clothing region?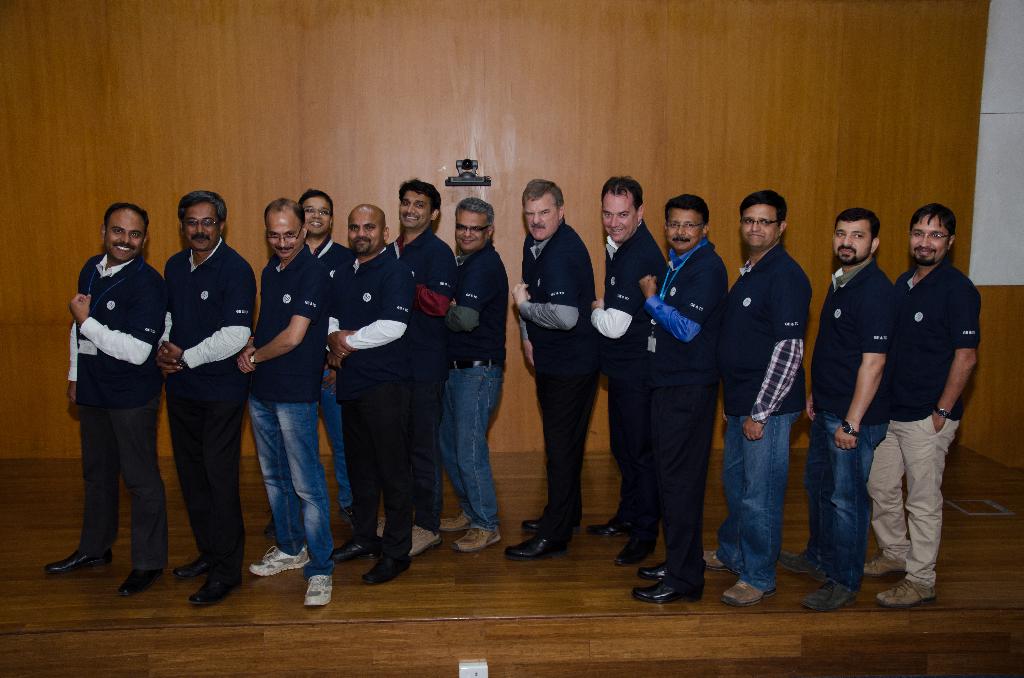
444/234/508/530
